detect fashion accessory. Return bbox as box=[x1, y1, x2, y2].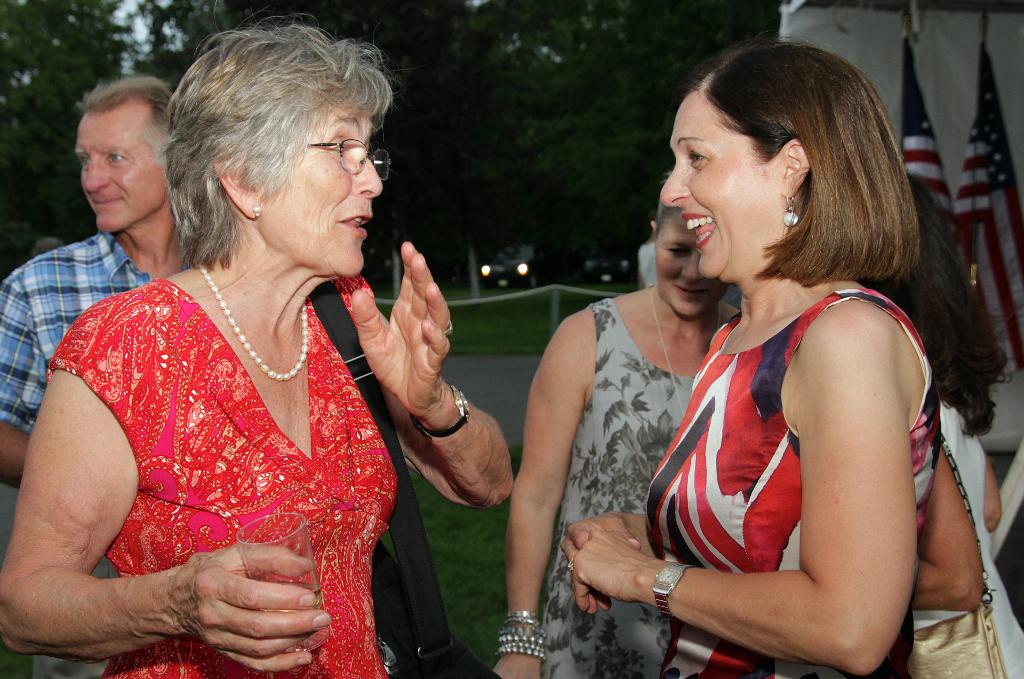
box=[650, 560, 697, 620].
